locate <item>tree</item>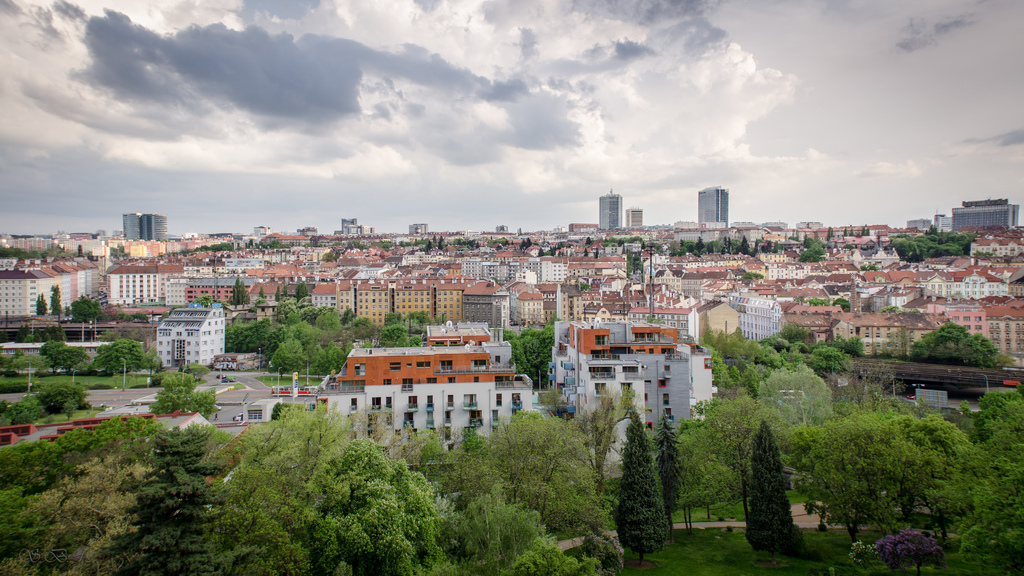
(800, 232, 829, 246)
